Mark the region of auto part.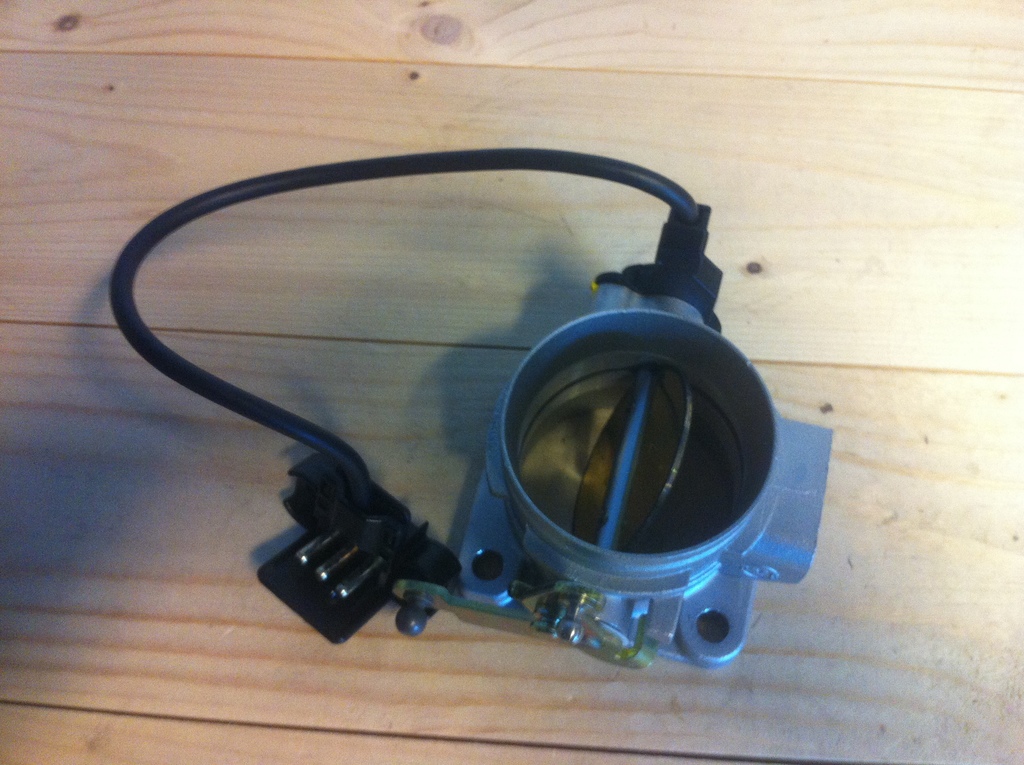
Region: locate(108, 139, 837, 670).
